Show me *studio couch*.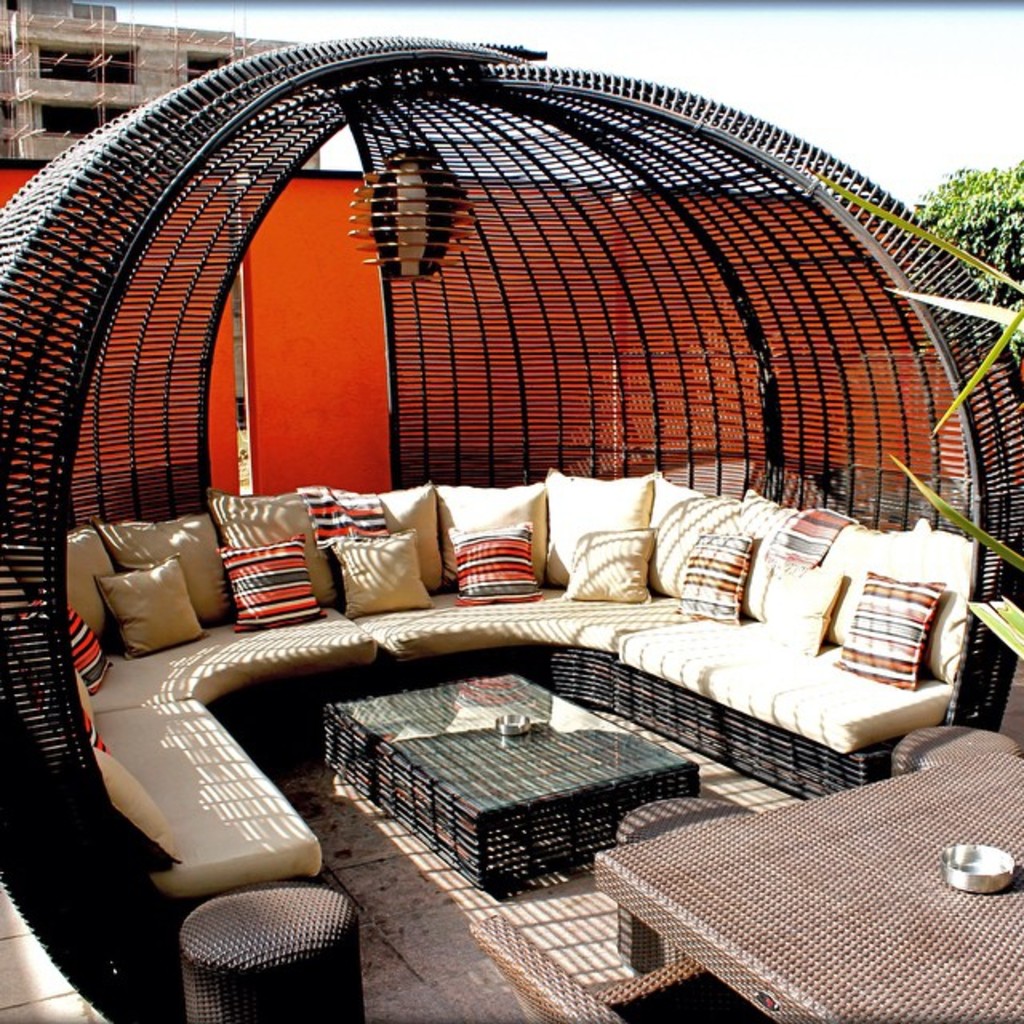
*studio couch* is here: box(18, 470, 1010, 925).
